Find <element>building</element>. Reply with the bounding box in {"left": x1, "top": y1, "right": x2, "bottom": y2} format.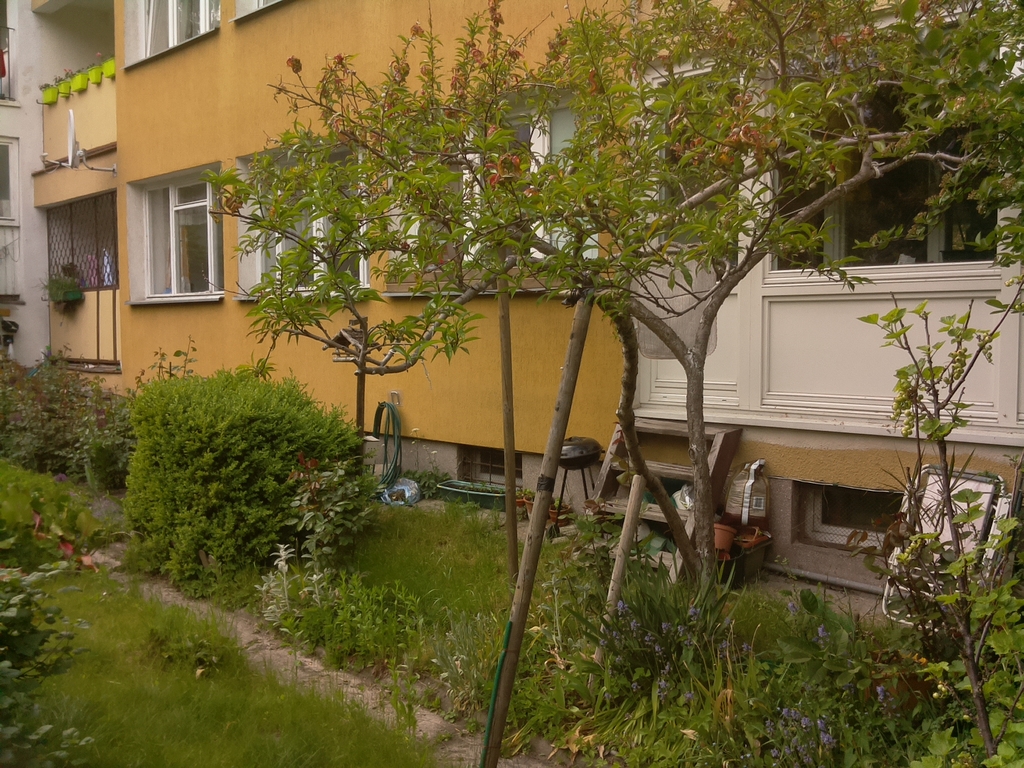
{"left": 635, "top": 0, "right": 1023, "bottom": 595}.
